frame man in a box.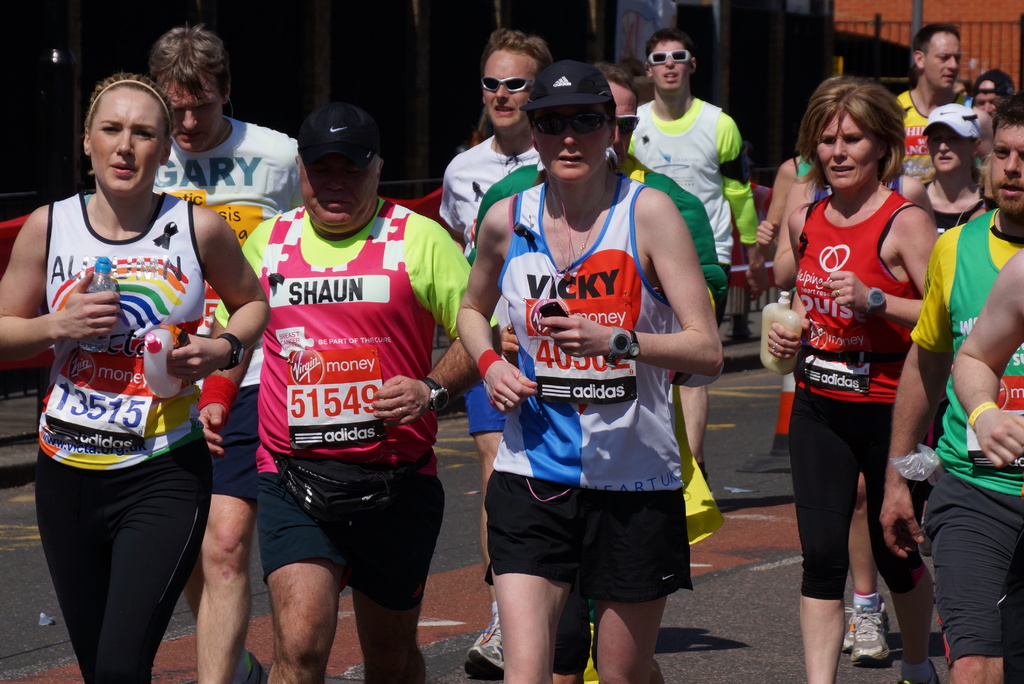
[876,93,1023,683].
